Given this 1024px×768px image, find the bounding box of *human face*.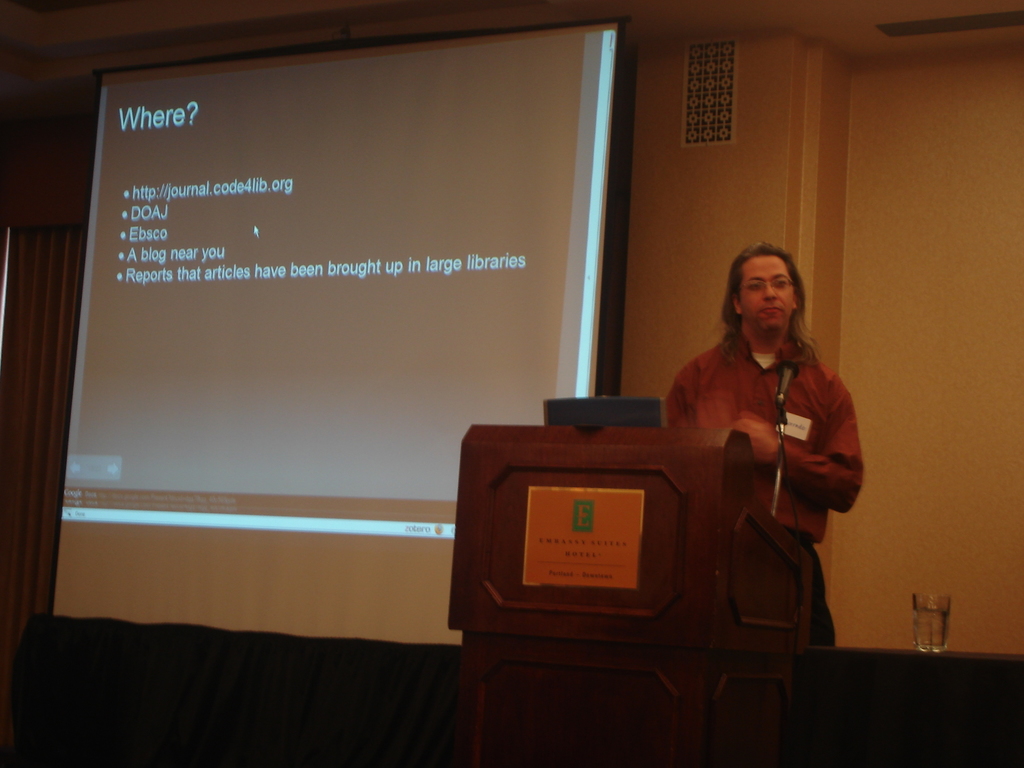
738, 250, 797, 326.
